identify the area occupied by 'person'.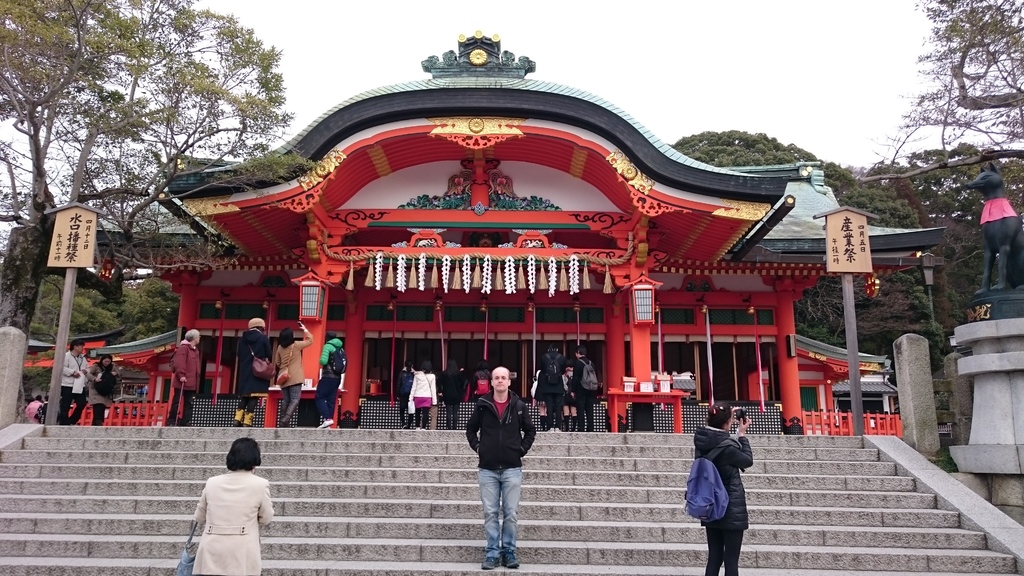
Area: box=[165, 328, 201, 423].
